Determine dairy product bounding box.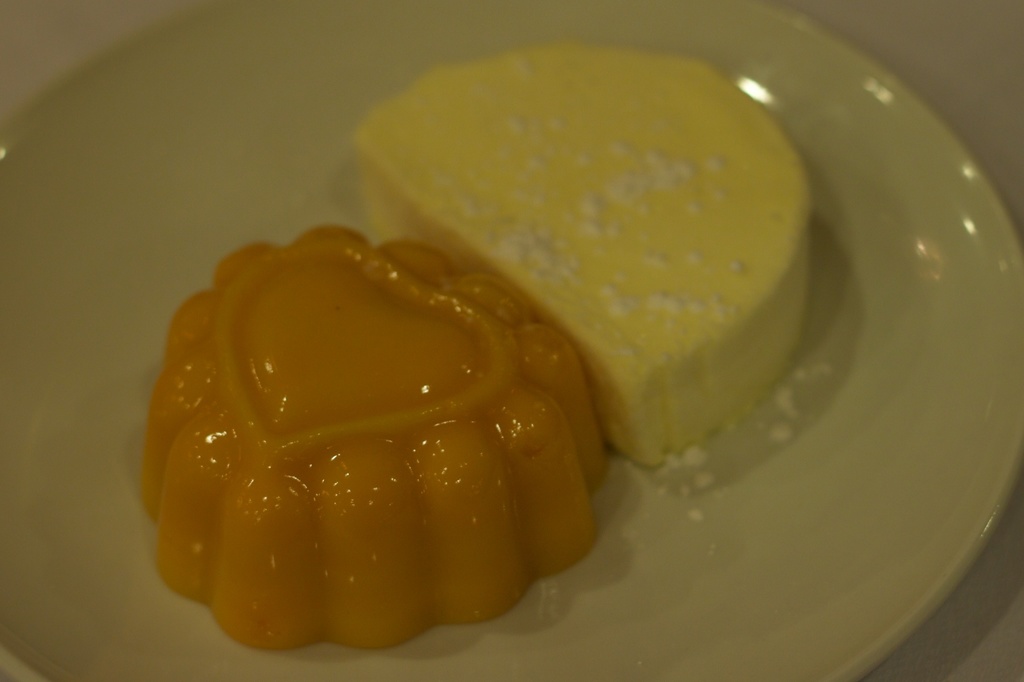
Determined: Rect(350, 41, 817, 467).
